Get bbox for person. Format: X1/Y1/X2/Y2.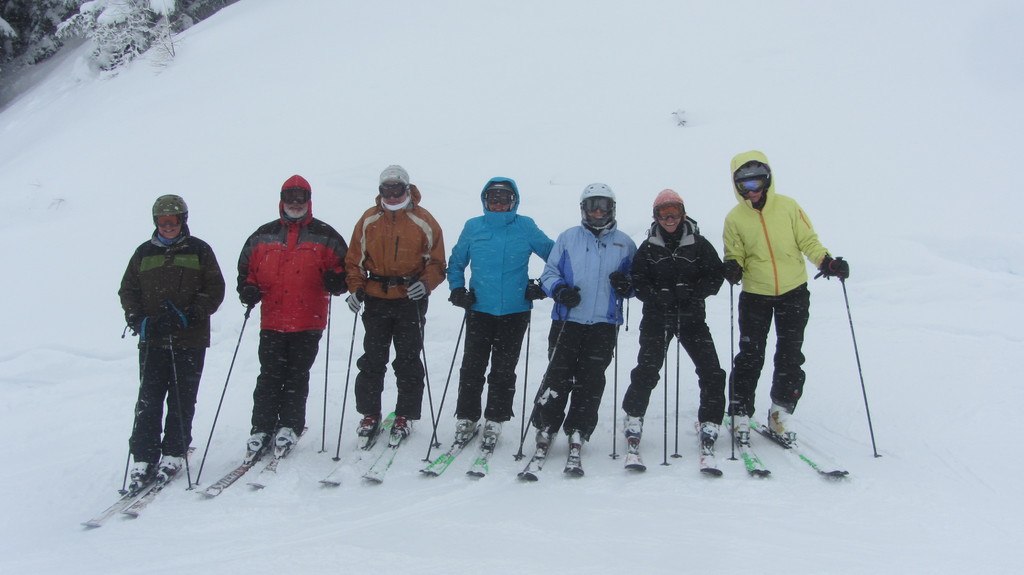
463/151/550/453.
